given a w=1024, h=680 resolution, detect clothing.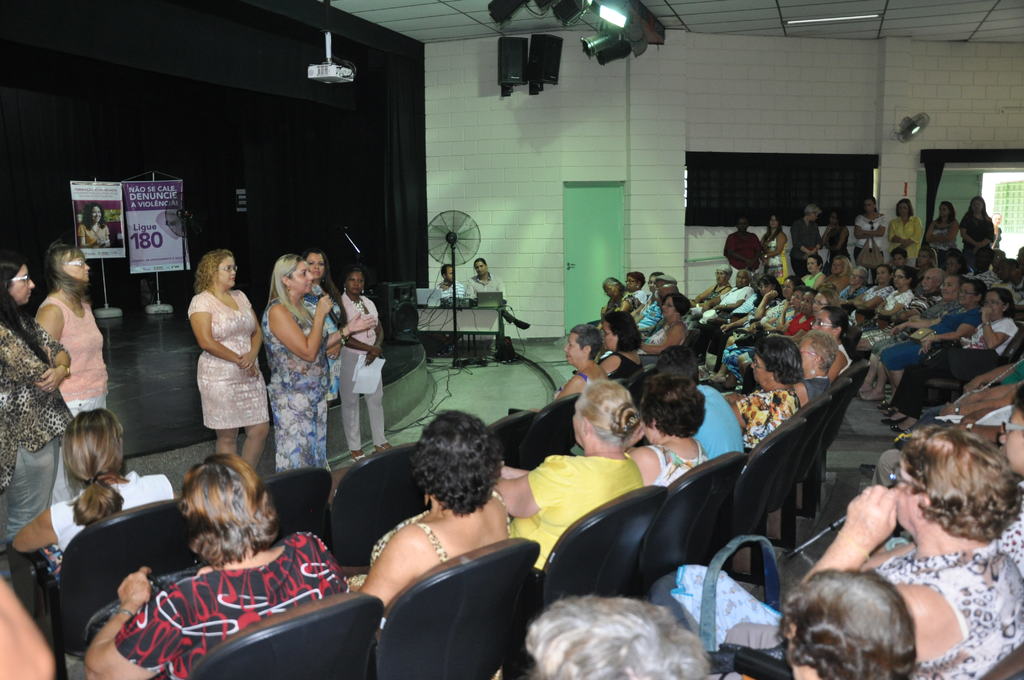
rect(961, 213, 998, 271).
